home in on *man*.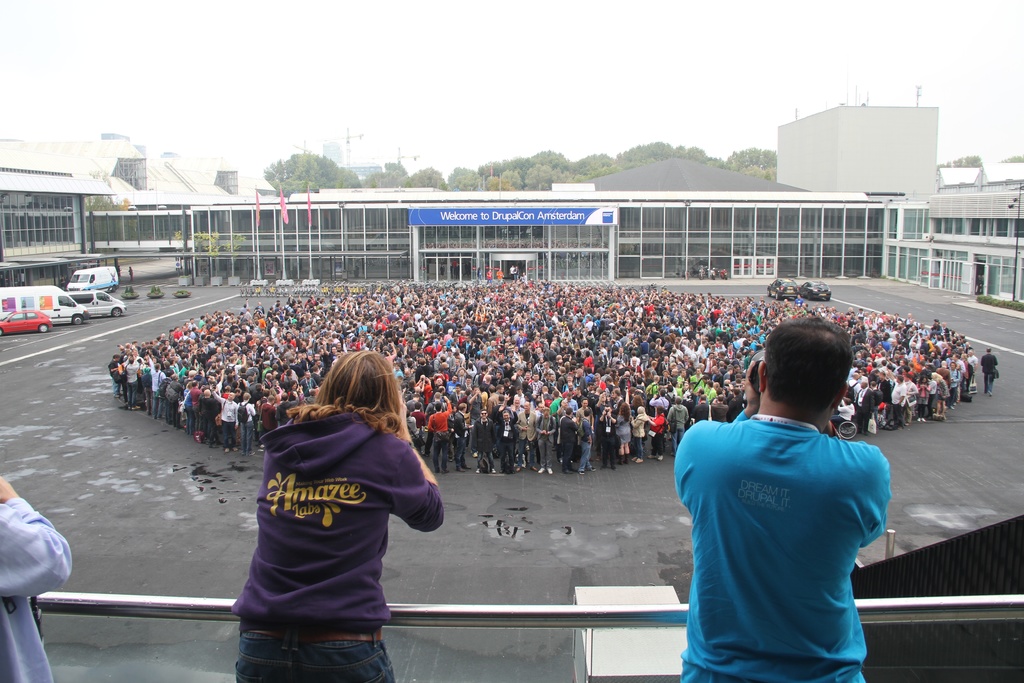
Homed in at (274, 393, 296, 428).
